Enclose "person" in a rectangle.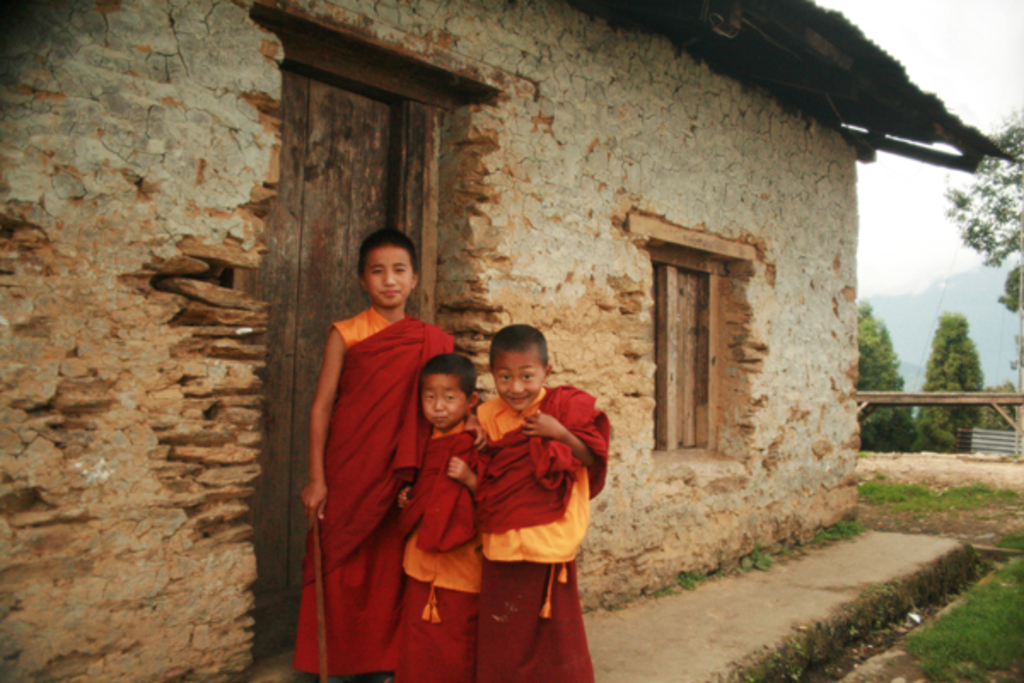
bbox(372, 357, 473, 681).
